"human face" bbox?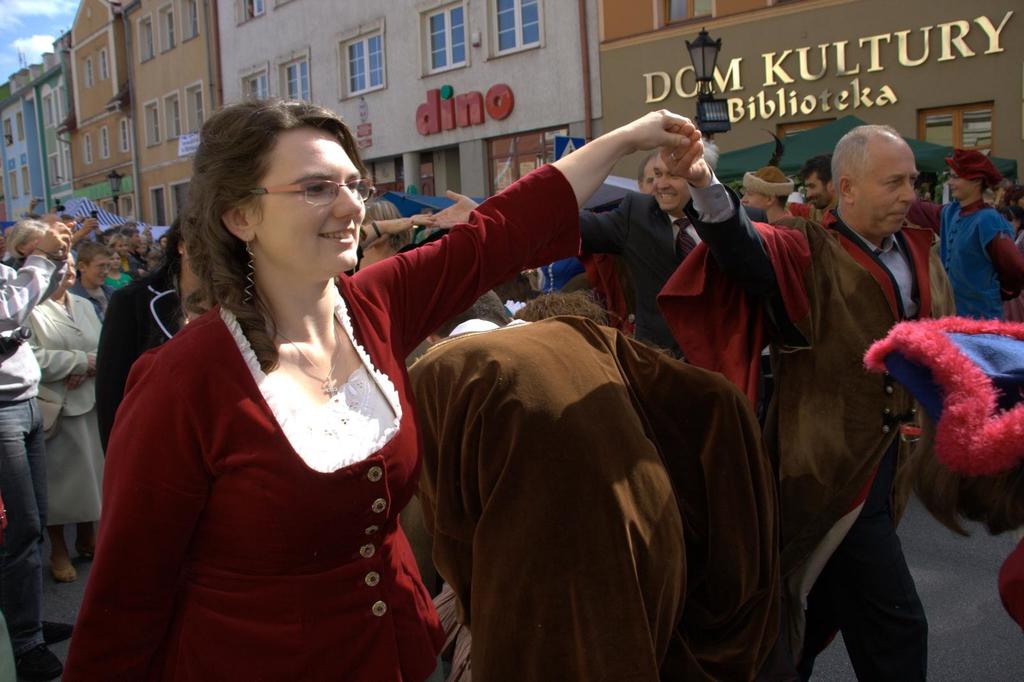
bbox=[656, 152, 687, 205]
